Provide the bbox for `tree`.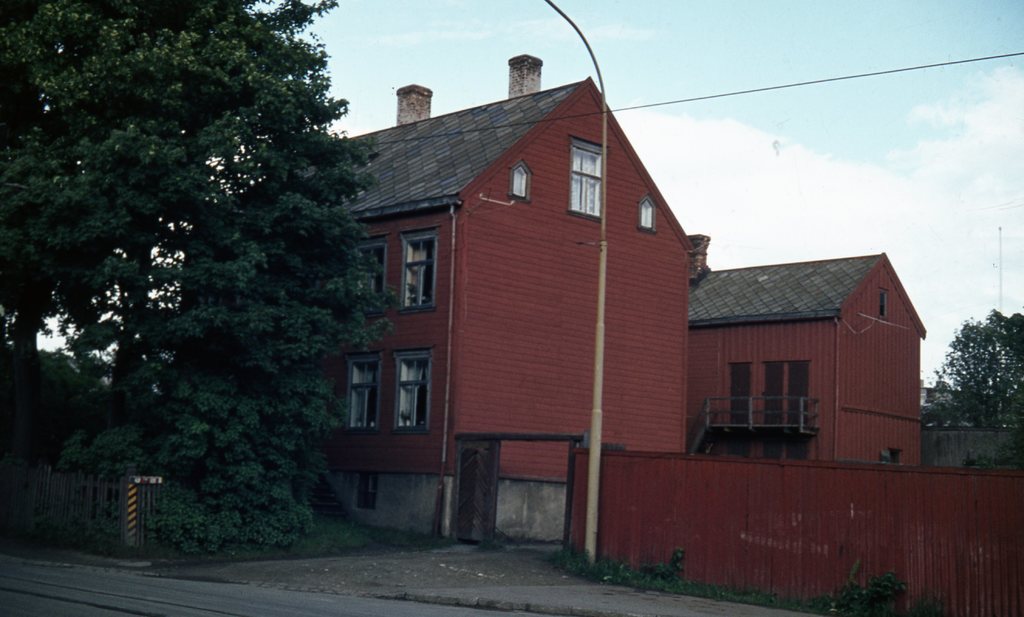
921:308:1023:429.
